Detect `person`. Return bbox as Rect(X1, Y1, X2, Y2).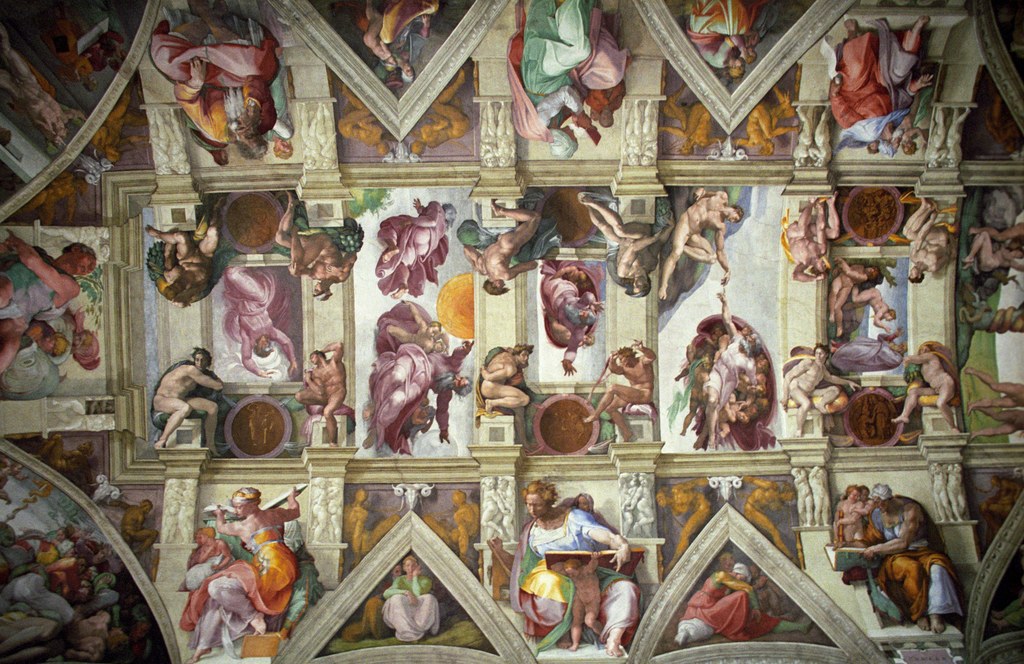
Rect(582, 197, 660, 300).
